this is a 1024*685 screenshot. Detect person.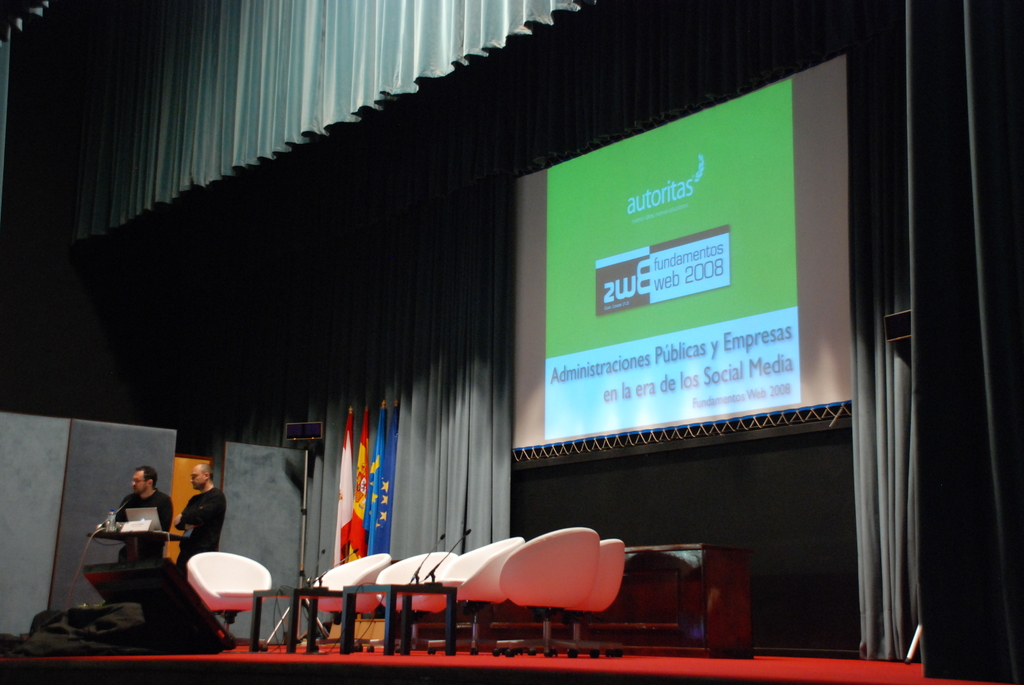
<bbox>171, 462, 228, 577</bbox>.
